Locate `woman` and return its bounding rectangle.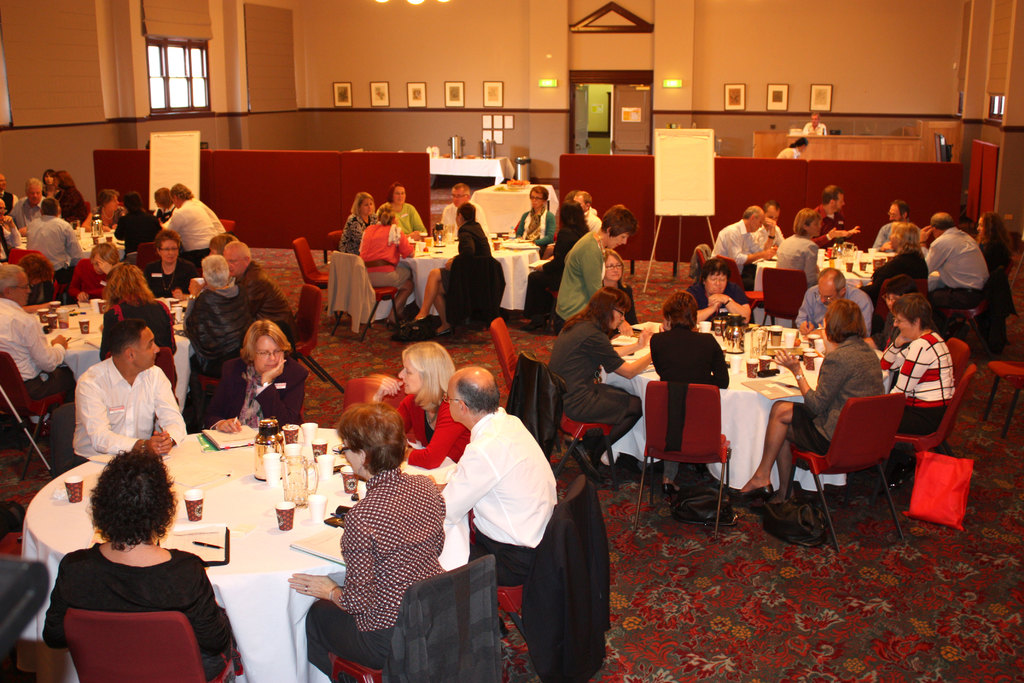
Rect(20, 254, 61, 308).
